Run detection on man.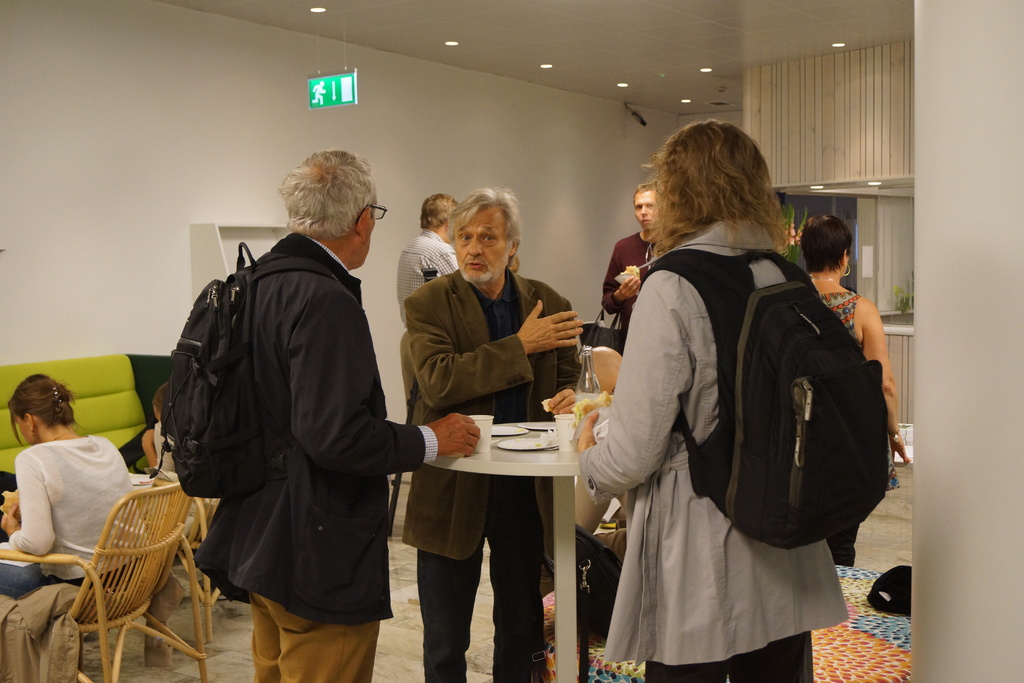
Result: {"left": 198, "top": 144, "right": 486, "bottom": 682}.
